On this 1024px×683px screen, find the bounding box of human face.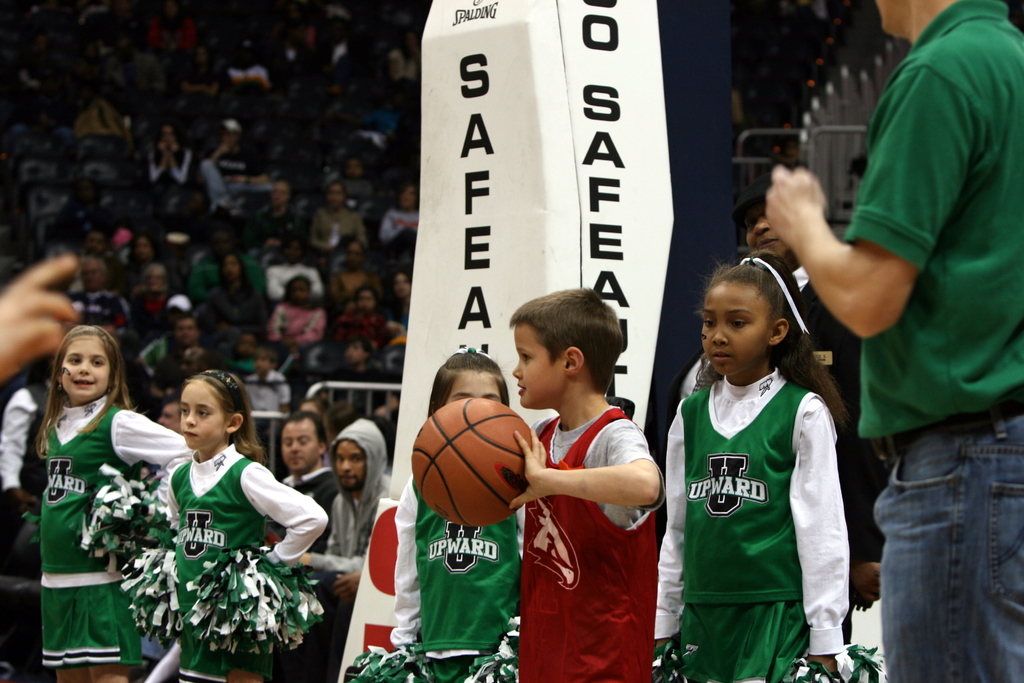
Bounding box: (x1=392, y1=274, x2=413, y2=294).
